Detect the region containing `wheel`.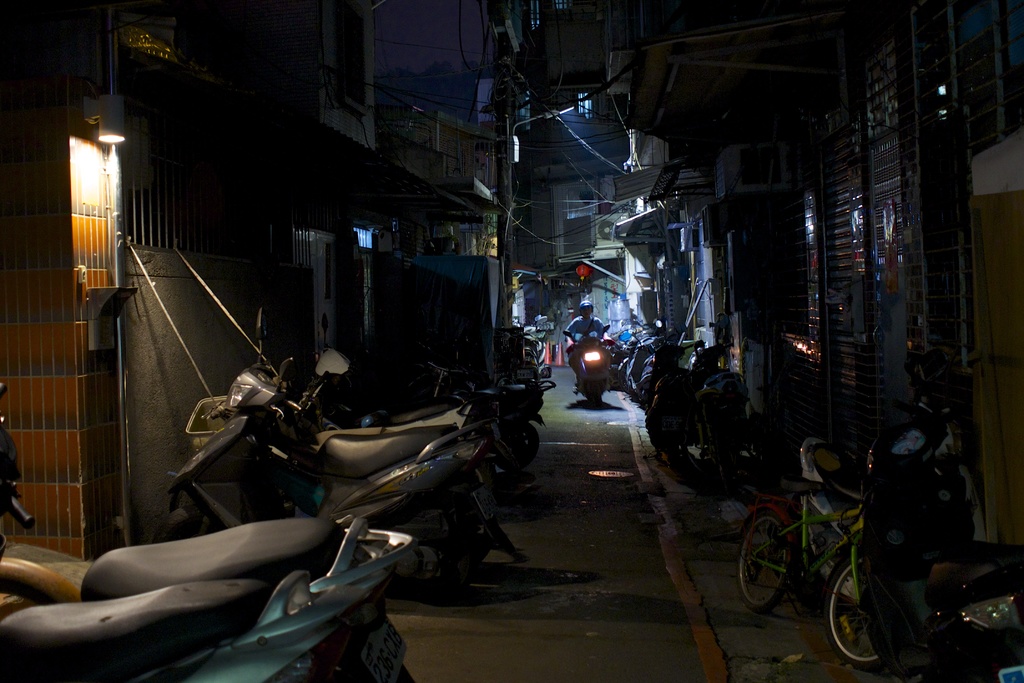
box(399, 513, 470, 604).
